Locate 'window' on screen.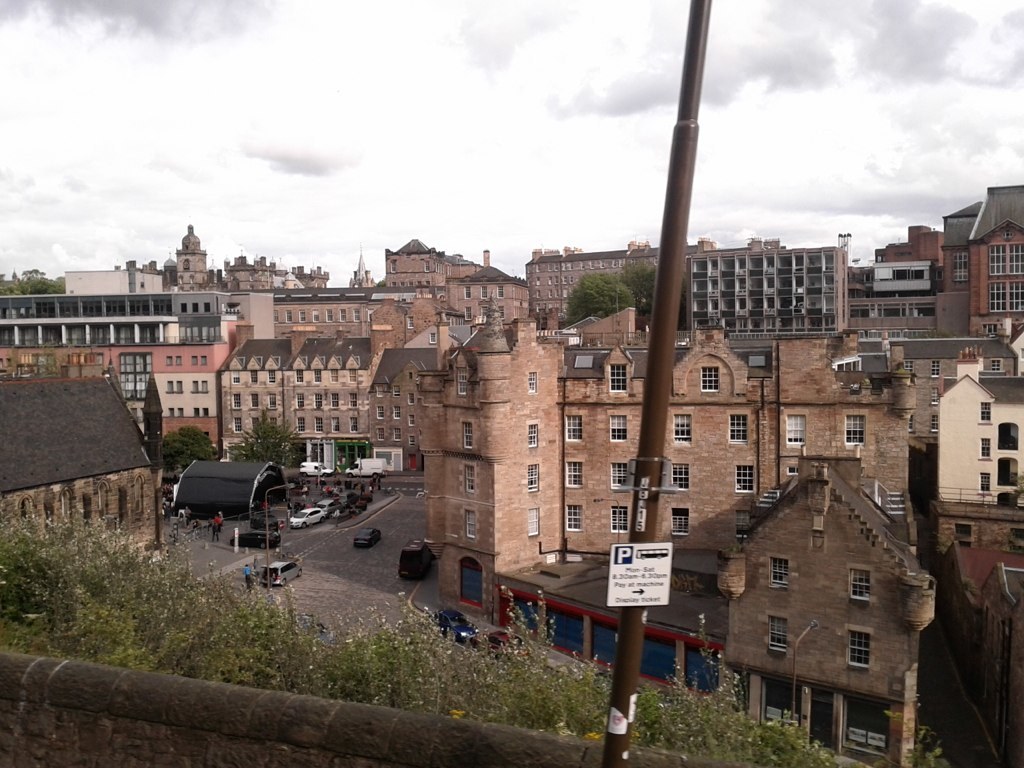
On screen at region(849, 568, 868, 597).
